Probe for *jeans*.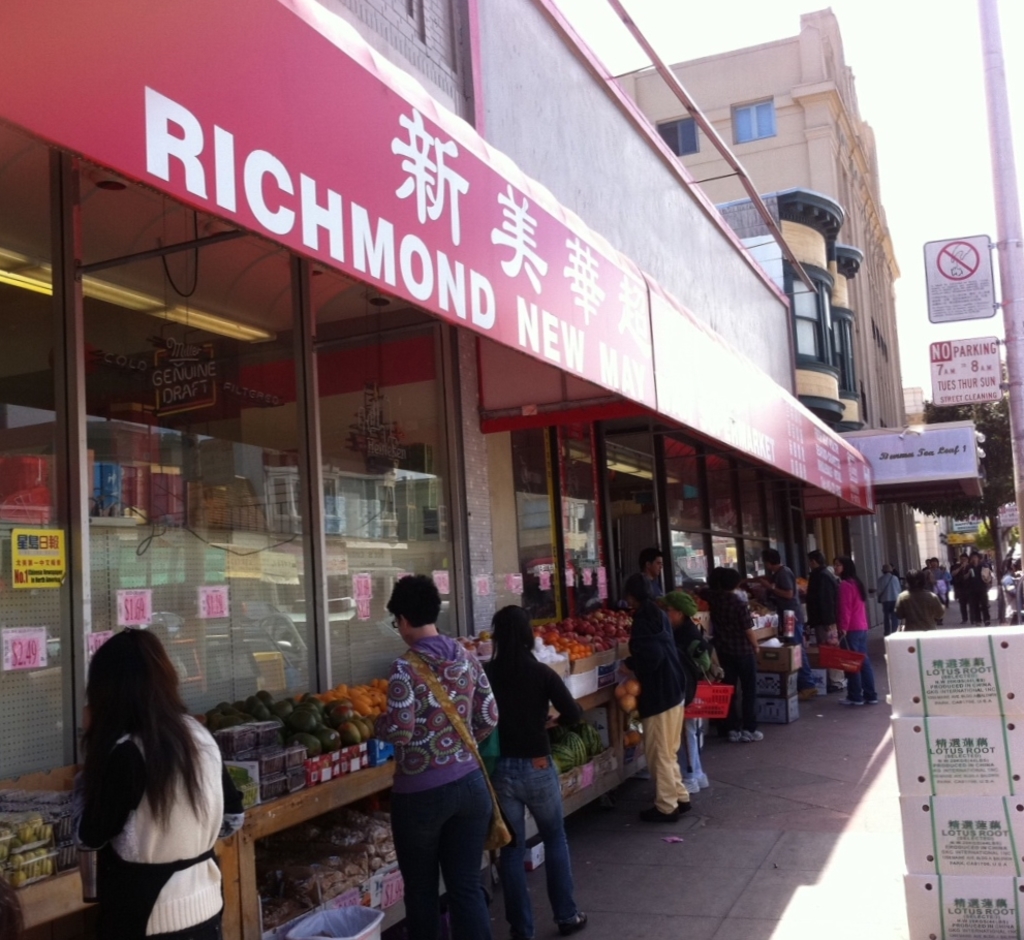
Probe result: bbox=[840, 625, 883, 697].
